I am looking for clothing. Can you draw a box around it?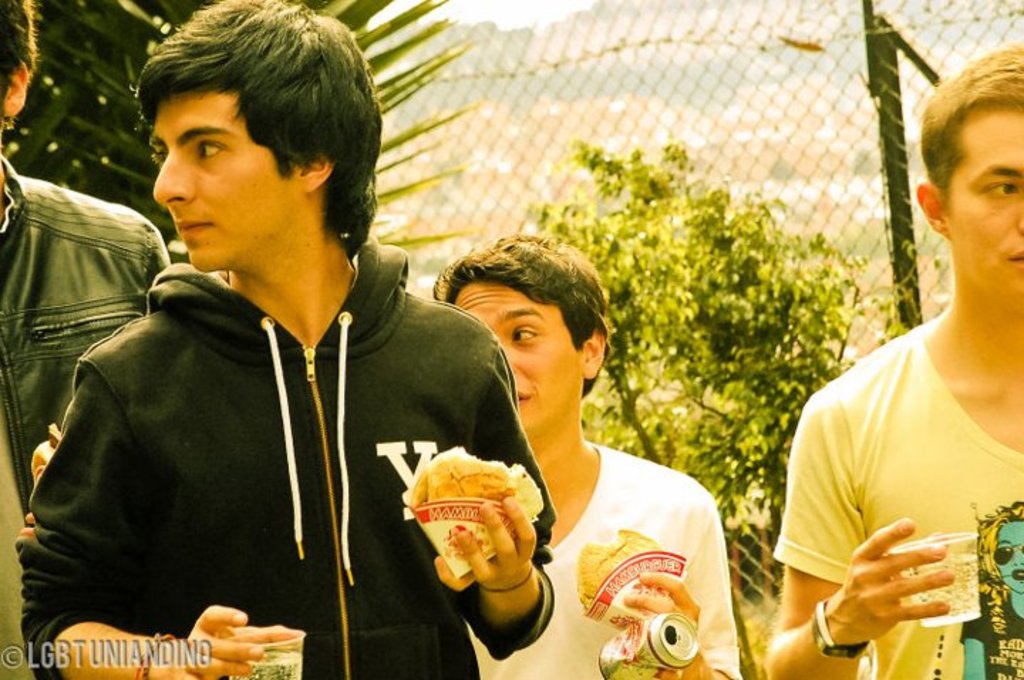
Sure, the bounding box is x1=465, y1=440, x2=745, y2=679.
